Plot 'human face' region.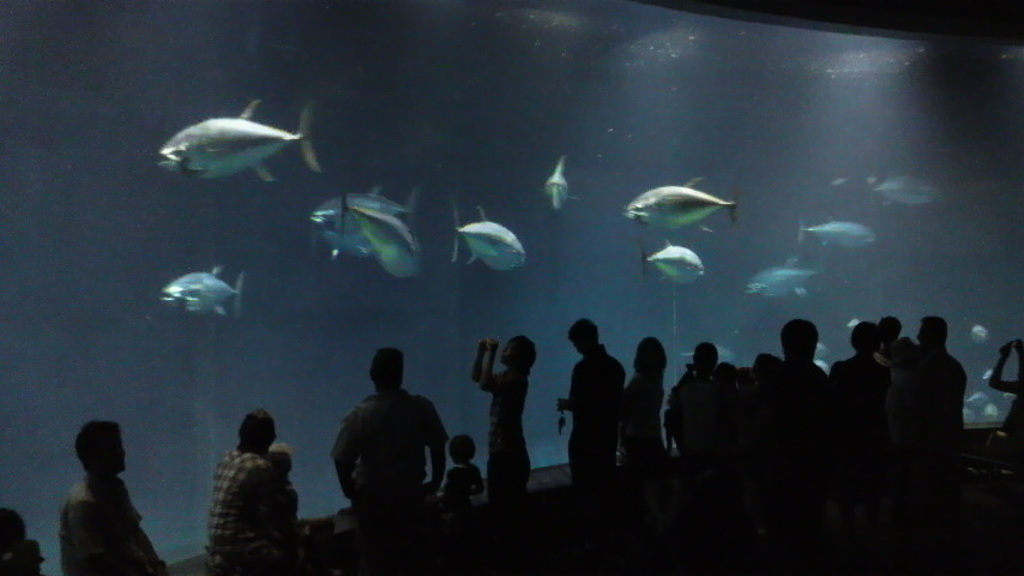
Plotted at bbox(506, 338, 522, 367).
